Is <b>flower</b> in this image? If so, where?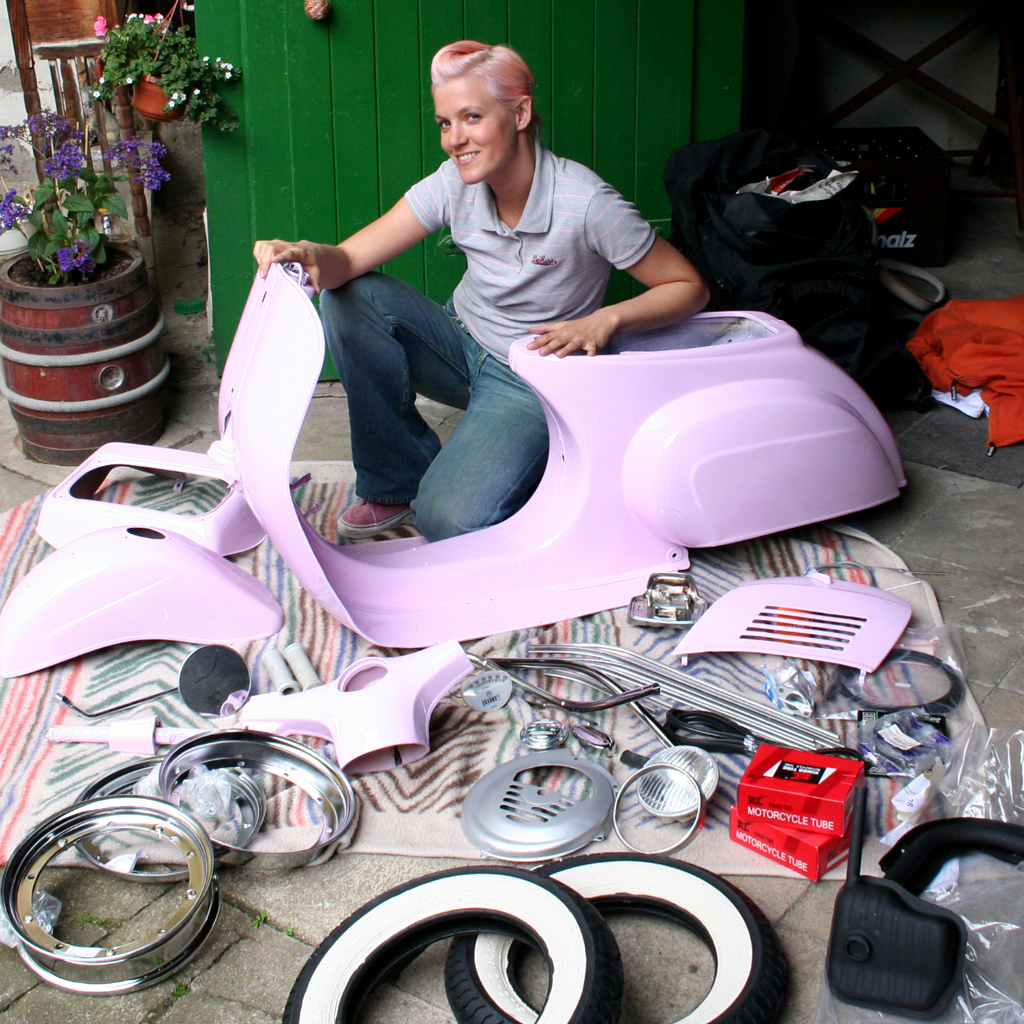
Yes, at 127 77 132 82.
